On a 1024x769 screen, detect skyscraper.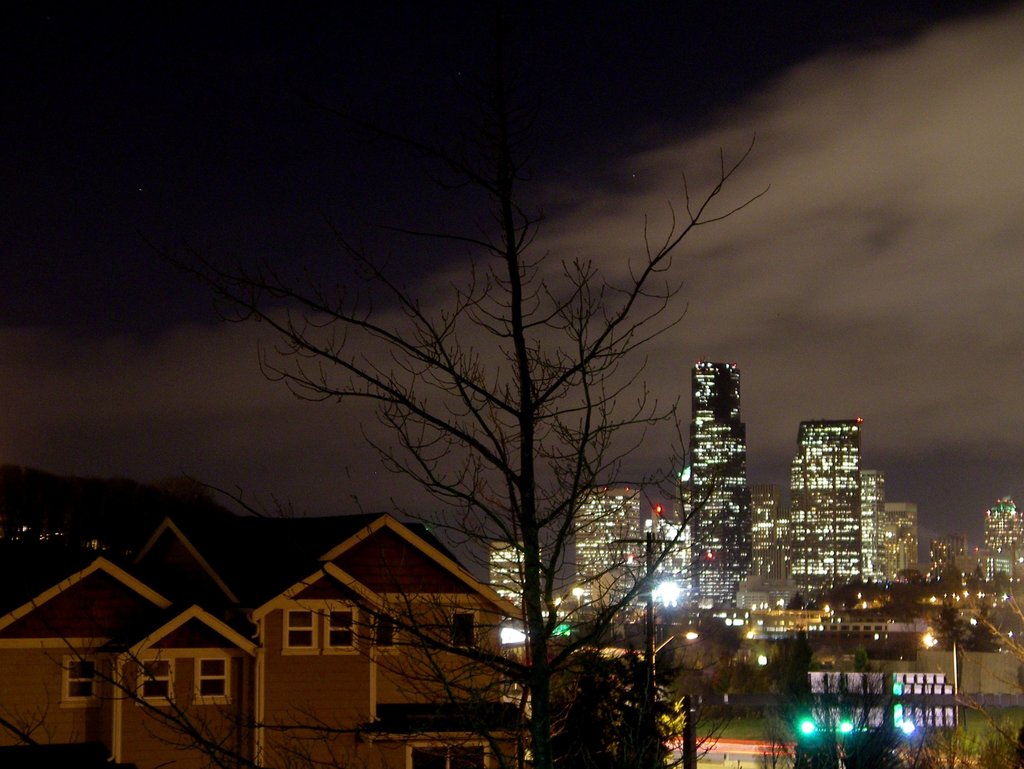
[x1=780, y1=412, x2=859, y2=600].
